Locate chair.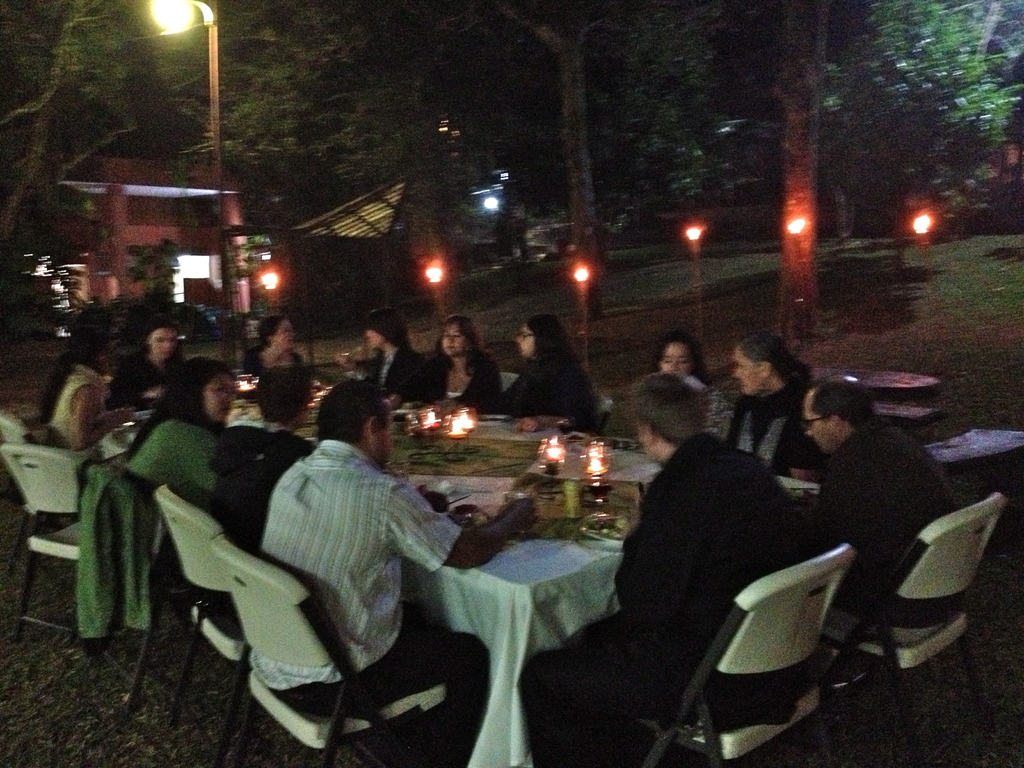
Bounding box: (599, 395, 612, 435).
